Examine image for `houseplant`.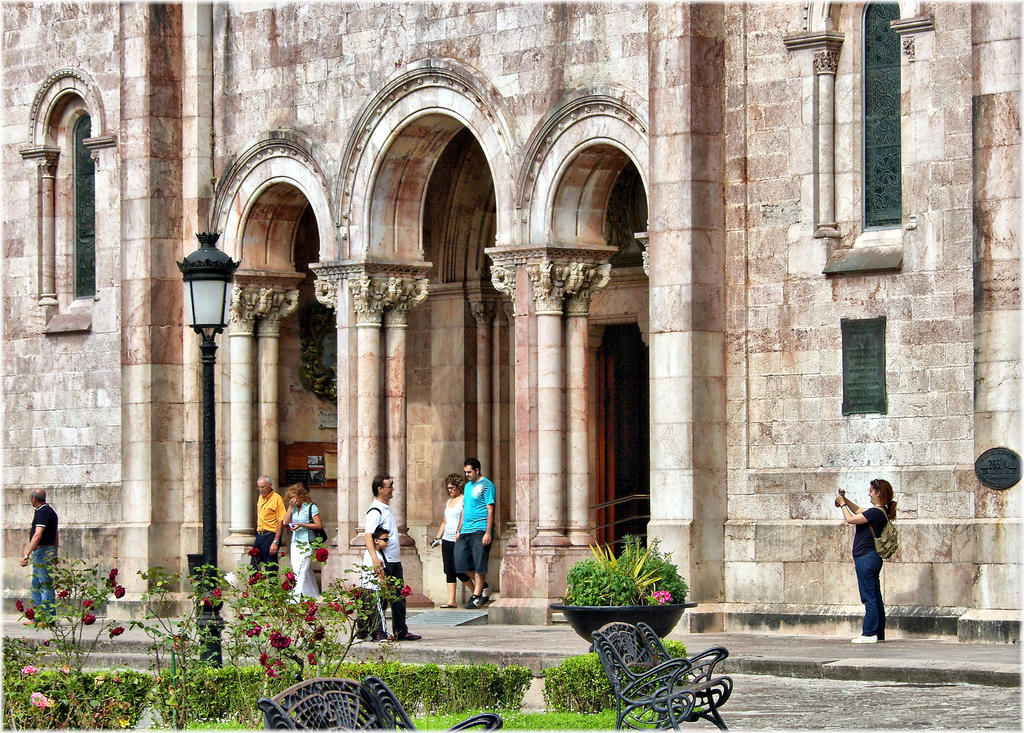
Examination result: [x1=126, y1=563, x2=240, y2=729].
